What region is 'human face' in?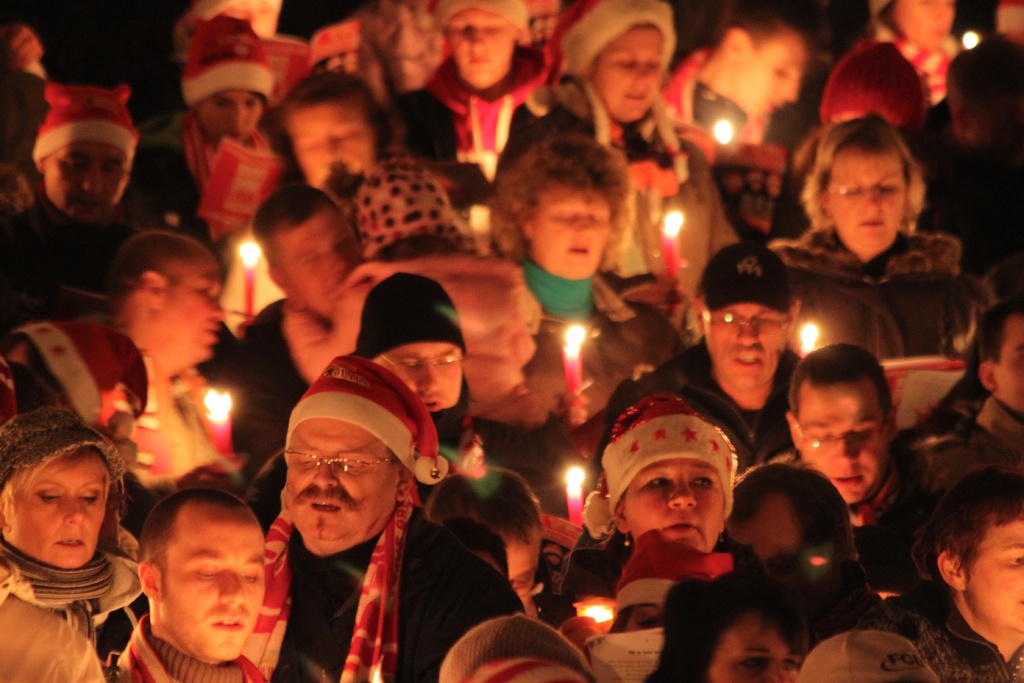
741,28,808,120.
